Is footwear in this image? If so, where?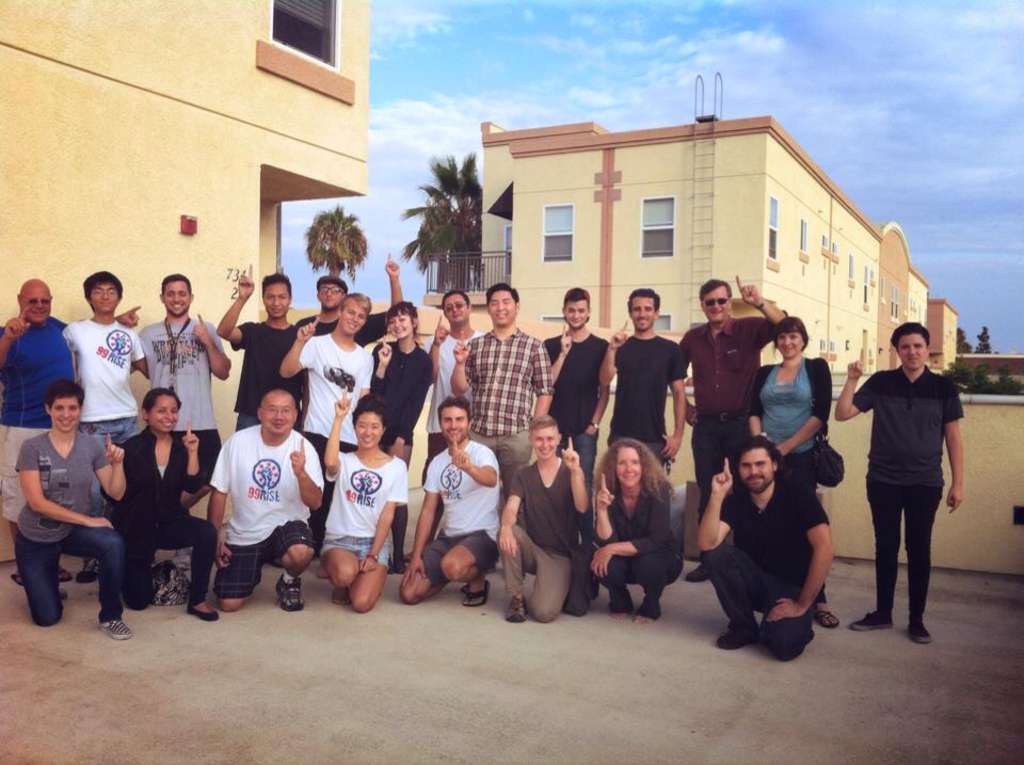
Yes, at {"left": 86, "top": 610, "right": 124, "bottom": 638}.
